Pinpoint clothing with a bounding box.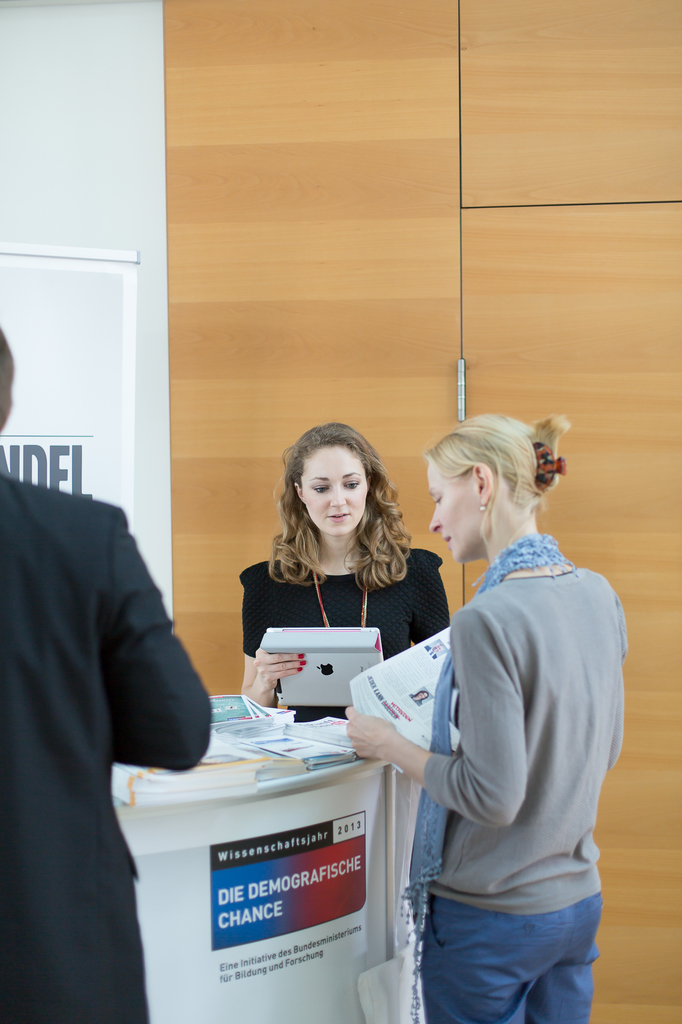
(385,494,624,999).
